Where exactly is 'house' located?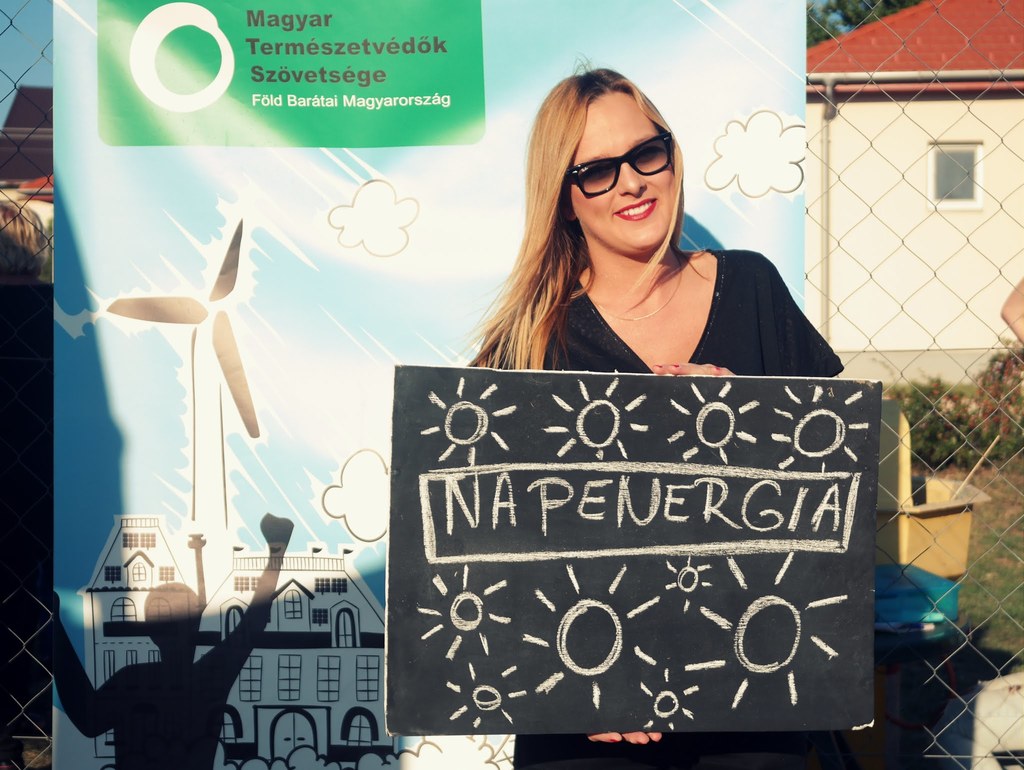
Its bounding box is Rect(84, 511, 394, 769).
